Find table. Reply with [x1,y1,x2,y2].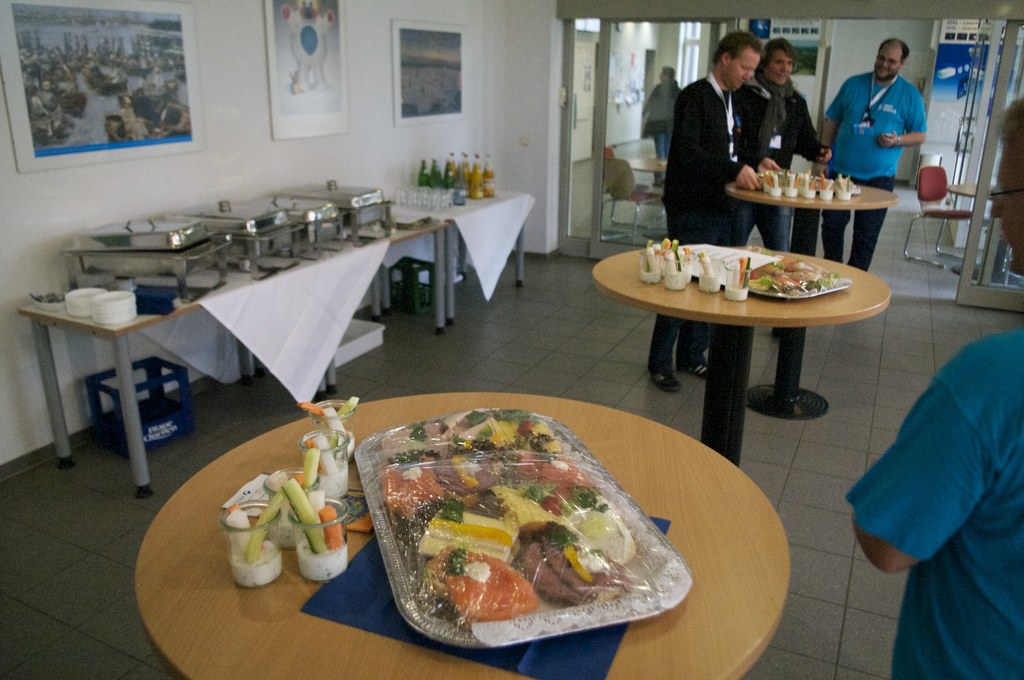
[134,394,787,679].
